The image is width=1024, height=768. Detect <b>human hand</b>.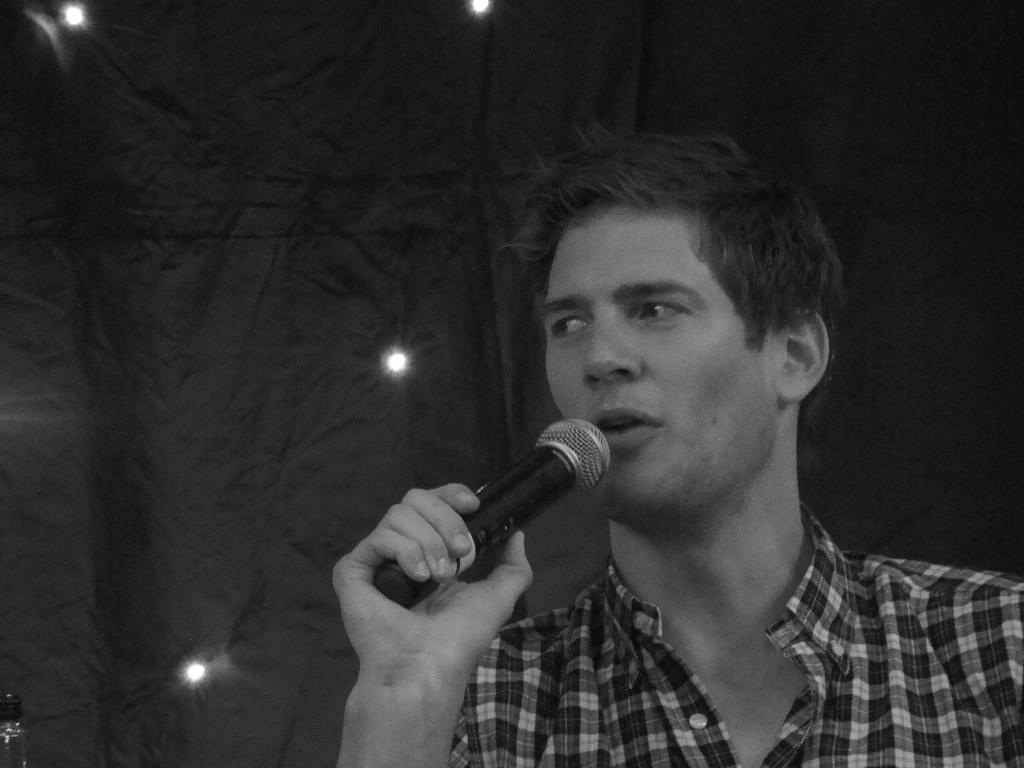
Detection: l=328, t=471, r=524, b=728.
